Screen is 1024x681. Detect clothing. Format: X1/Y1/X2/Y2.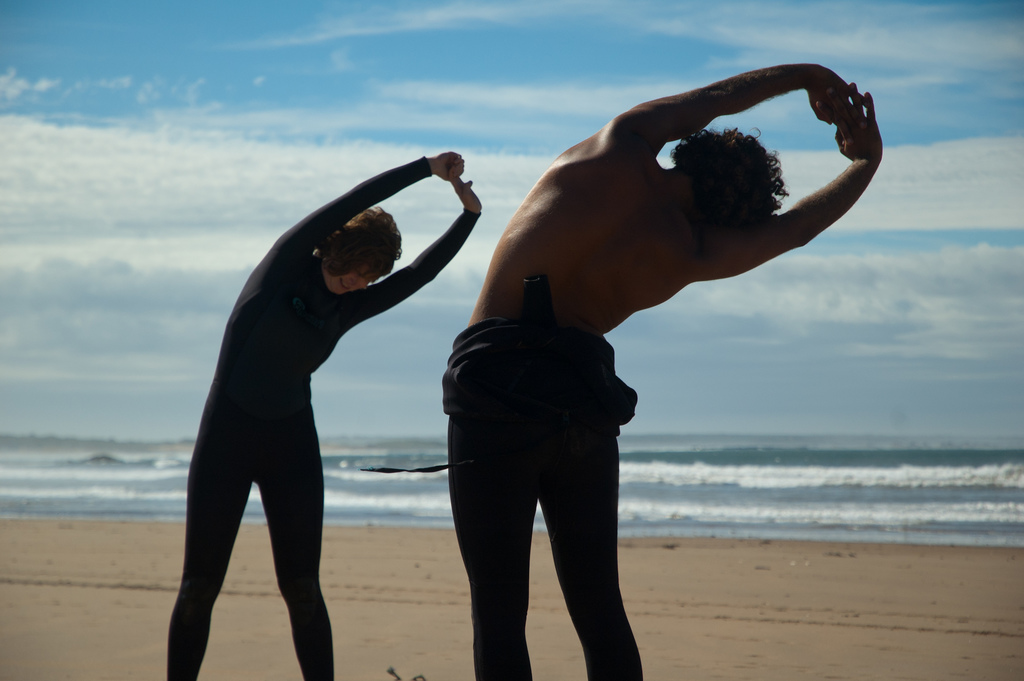
168/134/460/630.
